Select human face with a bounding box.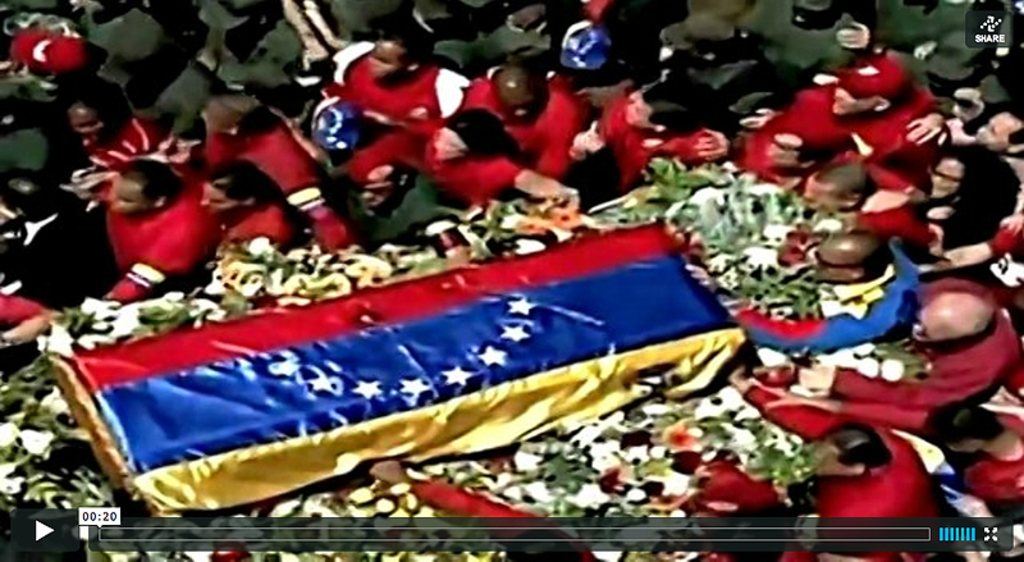
rect(977, 110, 1023, 146).
